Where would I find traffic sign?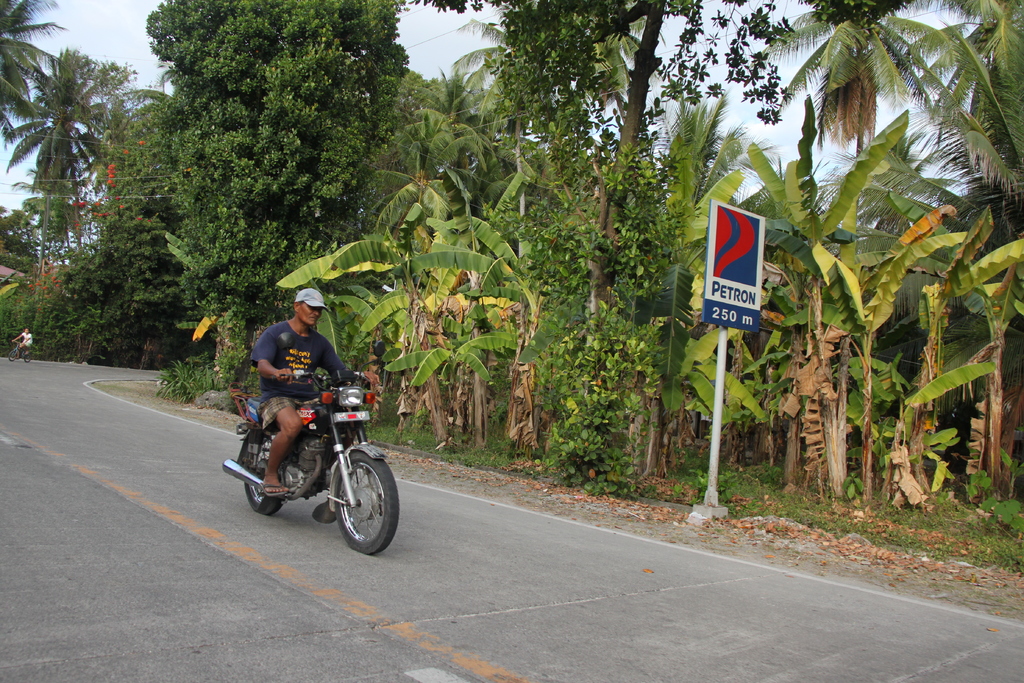
At (x1=704, y1=199, x2=762, y2=331).
